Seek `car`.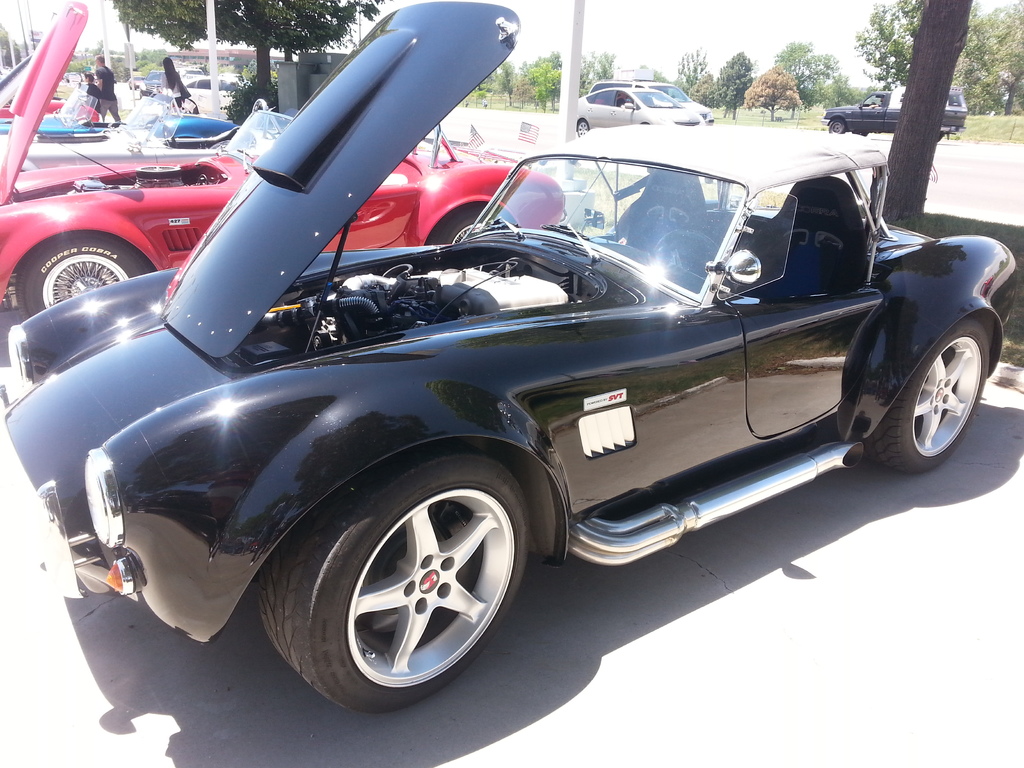
region(0, 5, 564, 323).
